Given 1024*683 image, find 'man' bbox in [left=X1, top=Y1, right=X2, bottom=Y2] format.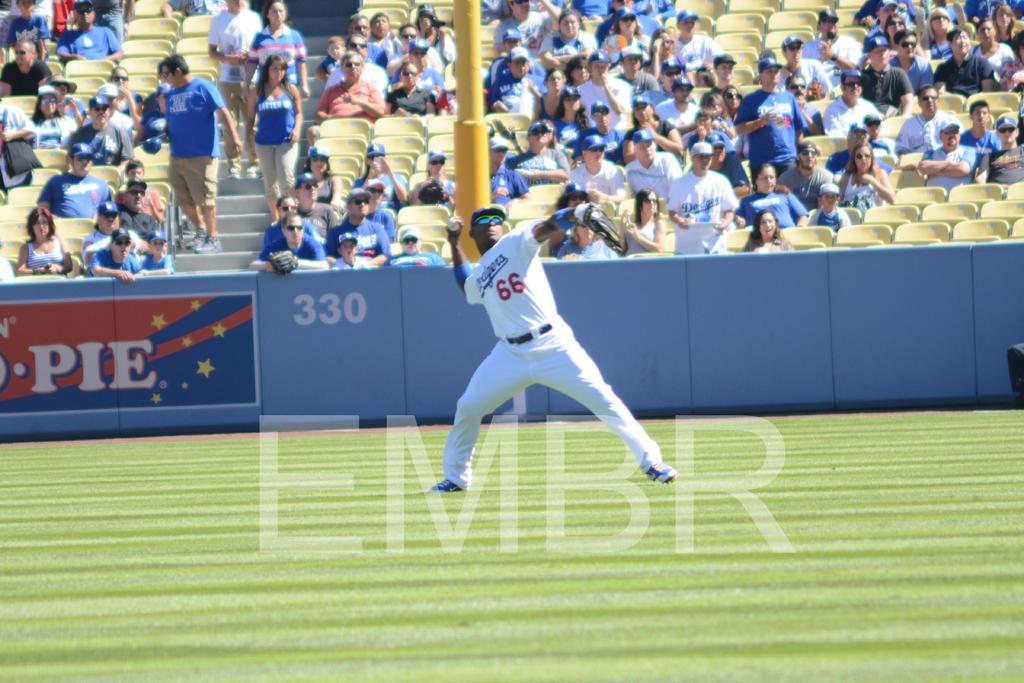
[left=628, top=131, right=680, bottom=199].
